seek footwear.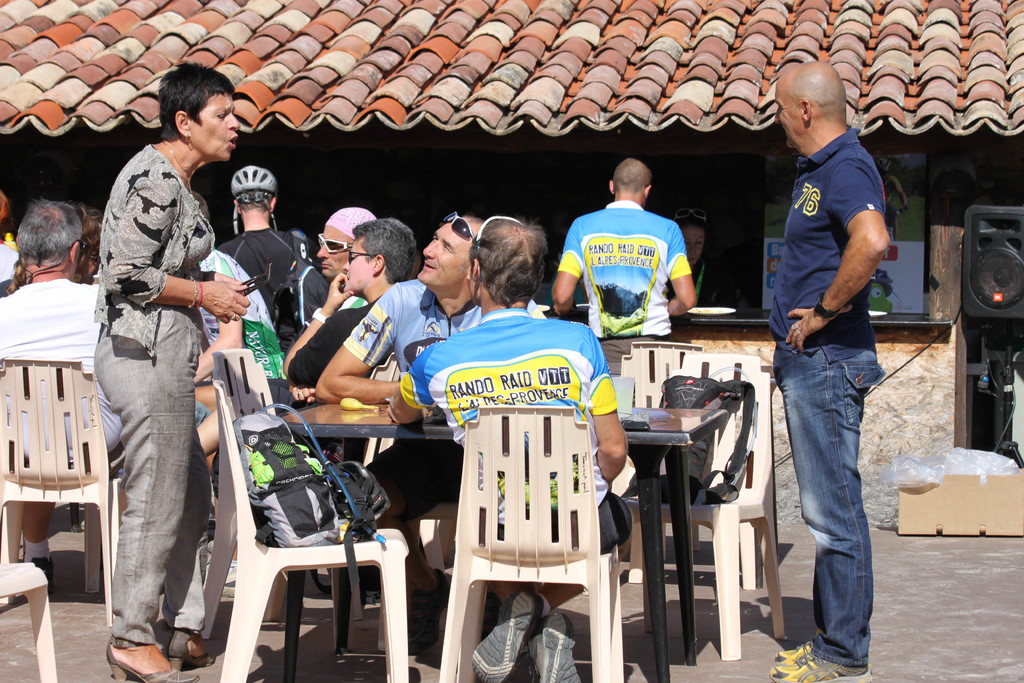
775, 630, 819, 662.
